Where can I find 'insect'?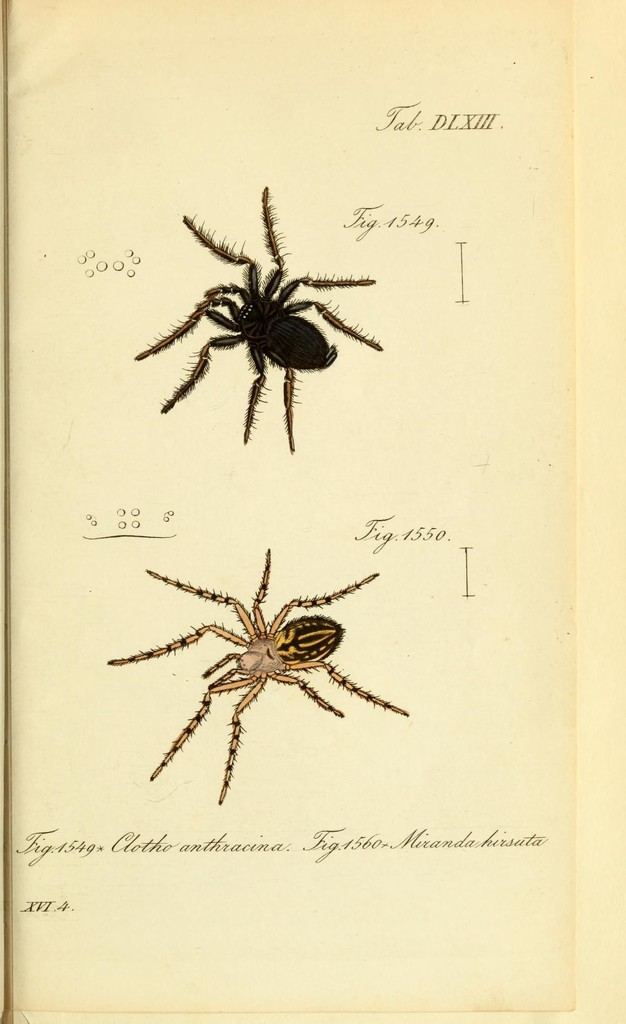
You can find it at (left=129, top=178, right=387, bottom=451).
